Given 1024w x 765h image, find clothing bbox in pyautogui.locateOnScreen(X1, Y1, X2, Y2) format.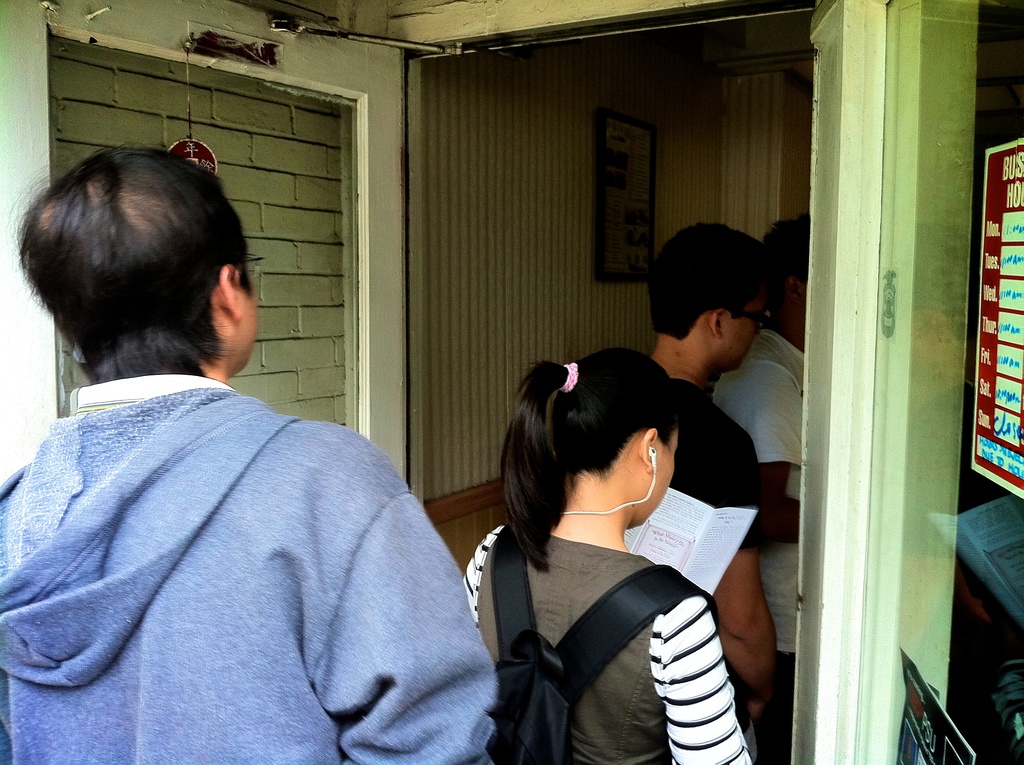
pyautogui.locateOnScreen(705, 318, 807, 764).
